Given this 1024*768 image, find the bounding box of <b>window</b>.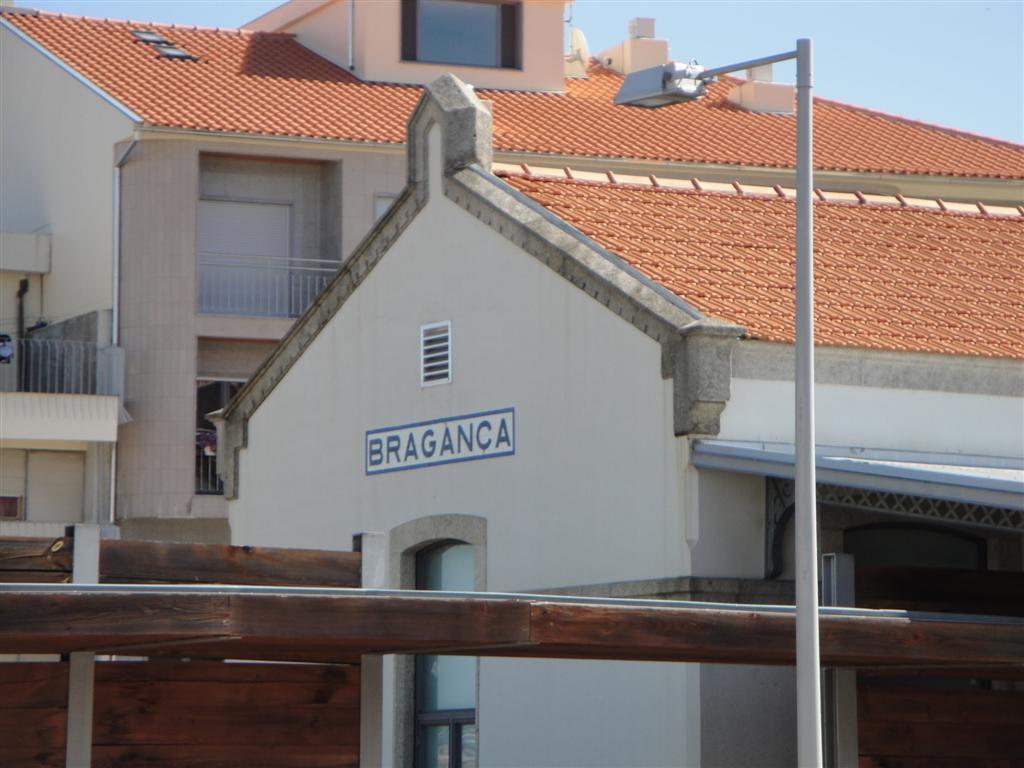
pyautogui.locateOnScreen(402, 0, 517, 71).
